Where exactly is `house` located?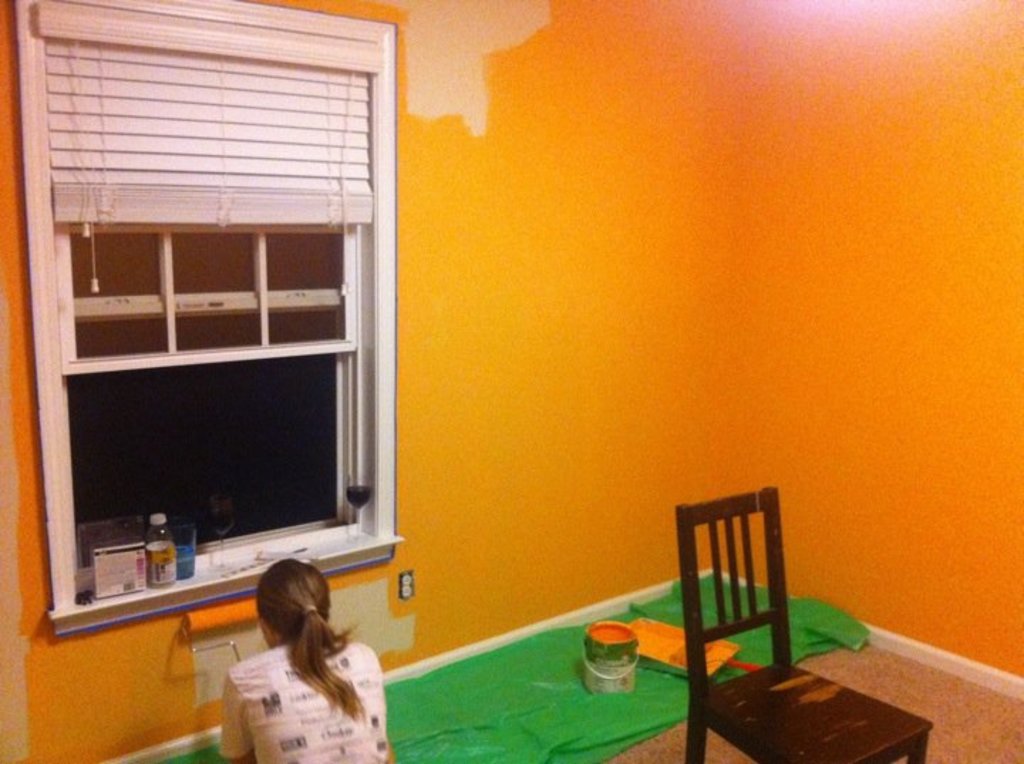
Its bounding box is [left=0, top=0, right=1023, bottom=763].
